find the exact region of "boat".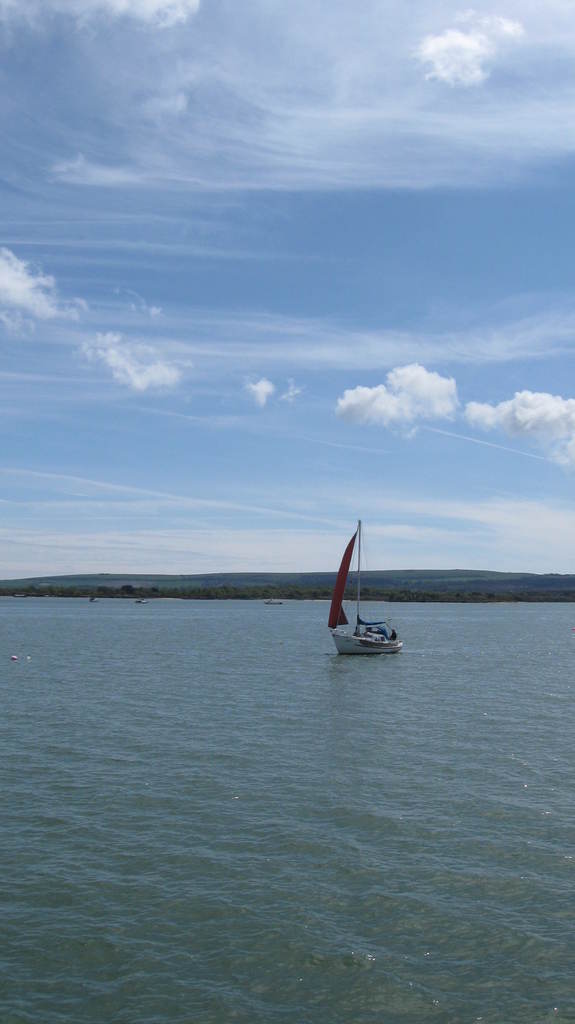
Exact region: box=[319, 528, 402, 661].
